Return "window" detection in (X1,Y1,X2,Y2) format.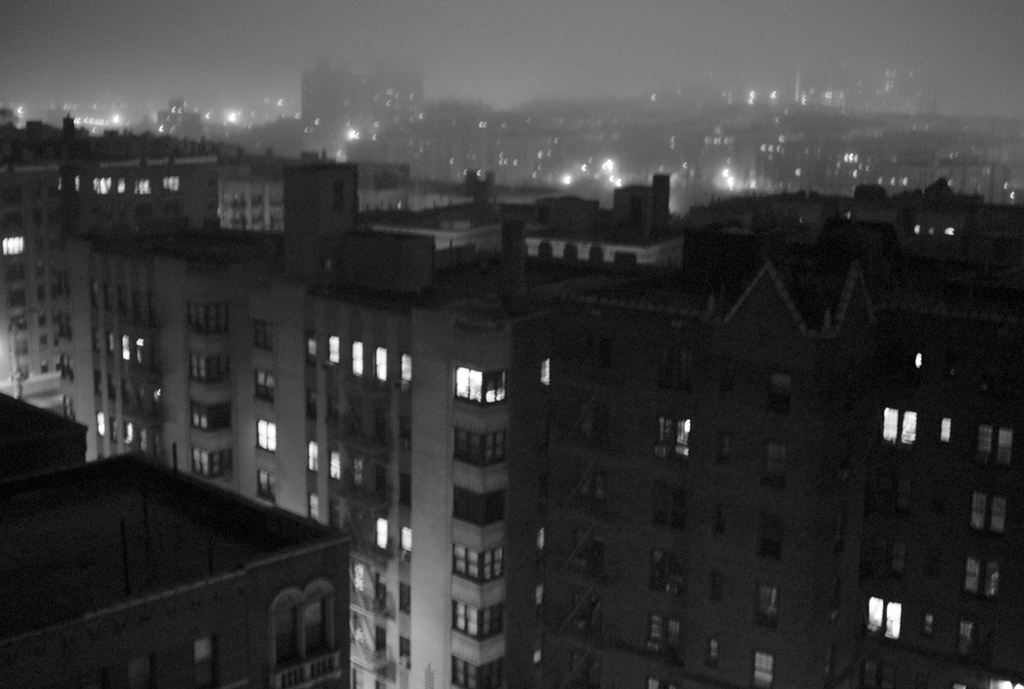
(374,410,386,444).
